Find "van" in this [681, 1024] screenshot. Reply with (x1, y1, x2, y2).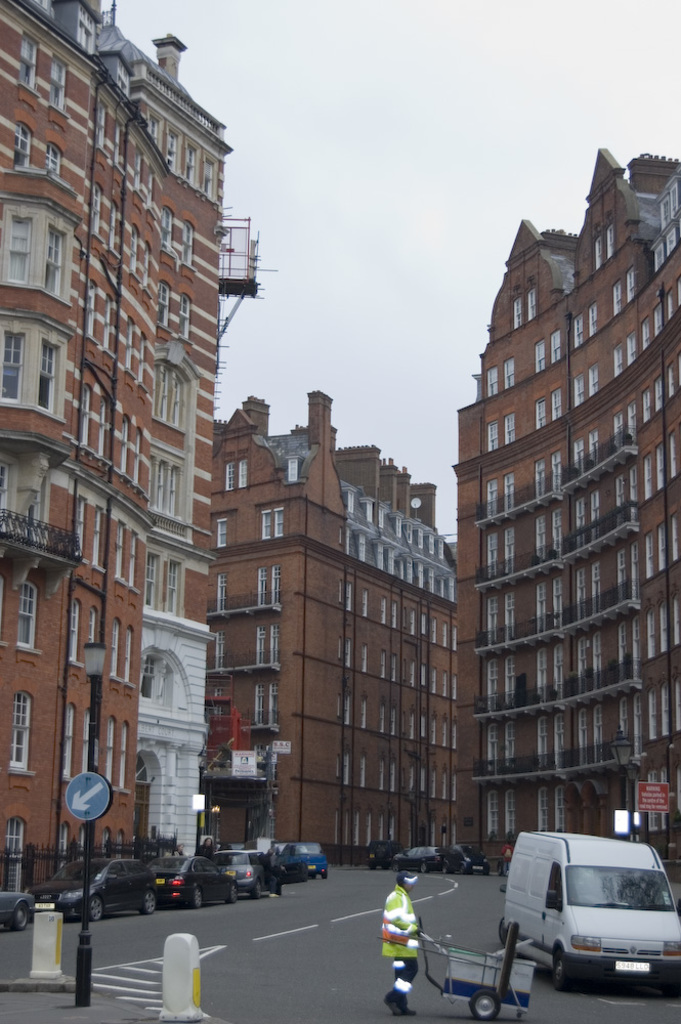
(496, 830, 680, 994).
